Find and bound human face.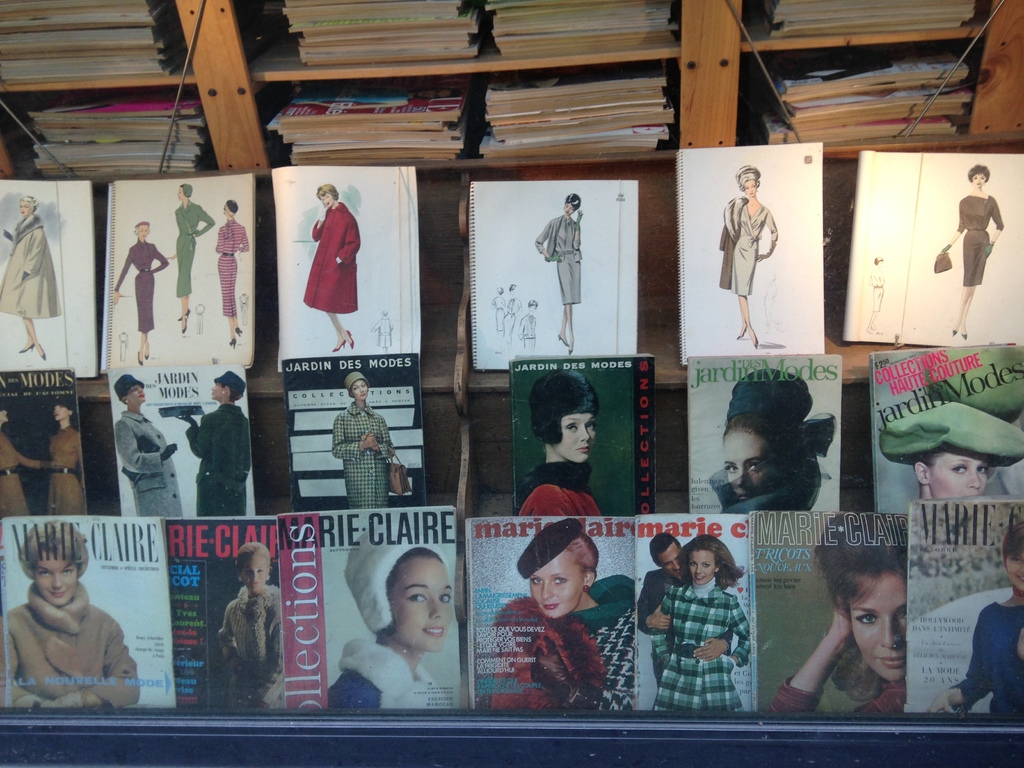
Bound: {"x1": 390, "y1": 556, "x2": 454, "y2": 652}.
